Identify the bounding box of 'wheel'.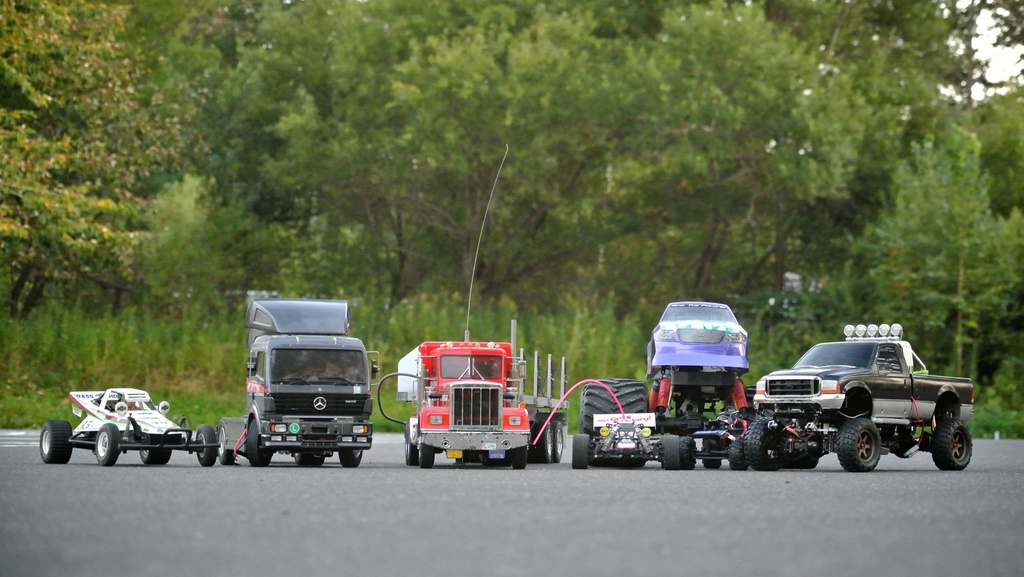
(340, 439, 377, 467).
